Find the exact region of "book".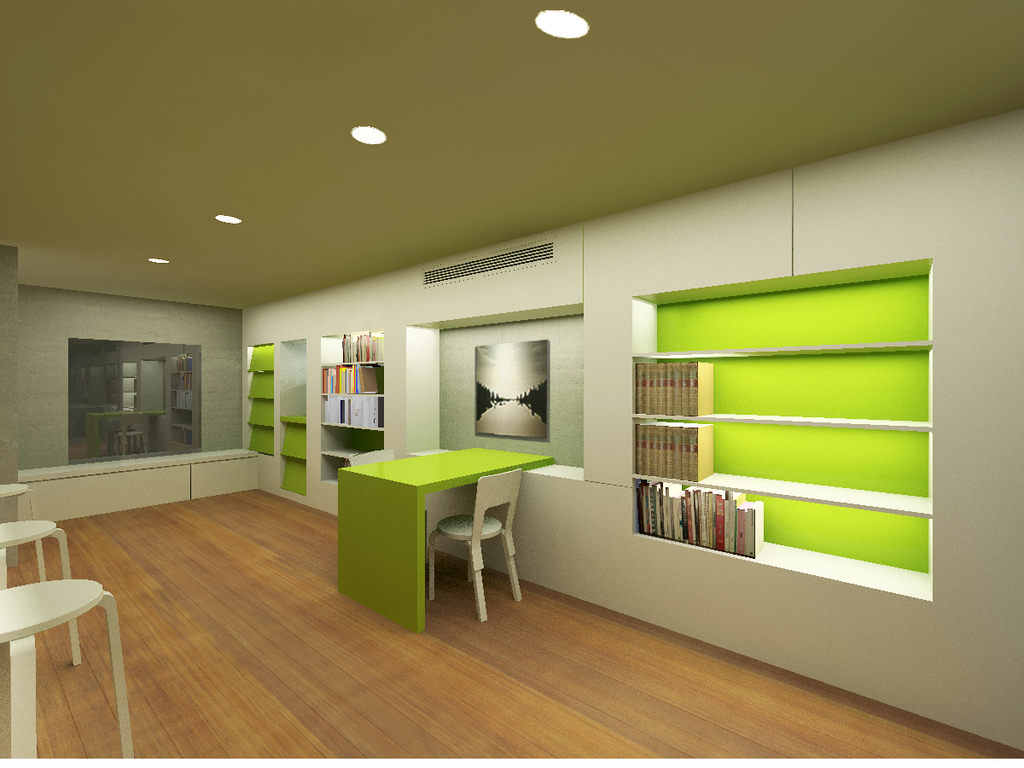
Exact region: {"x1": 637, "y1": 483, "x2": 642, "y2": 532}.
